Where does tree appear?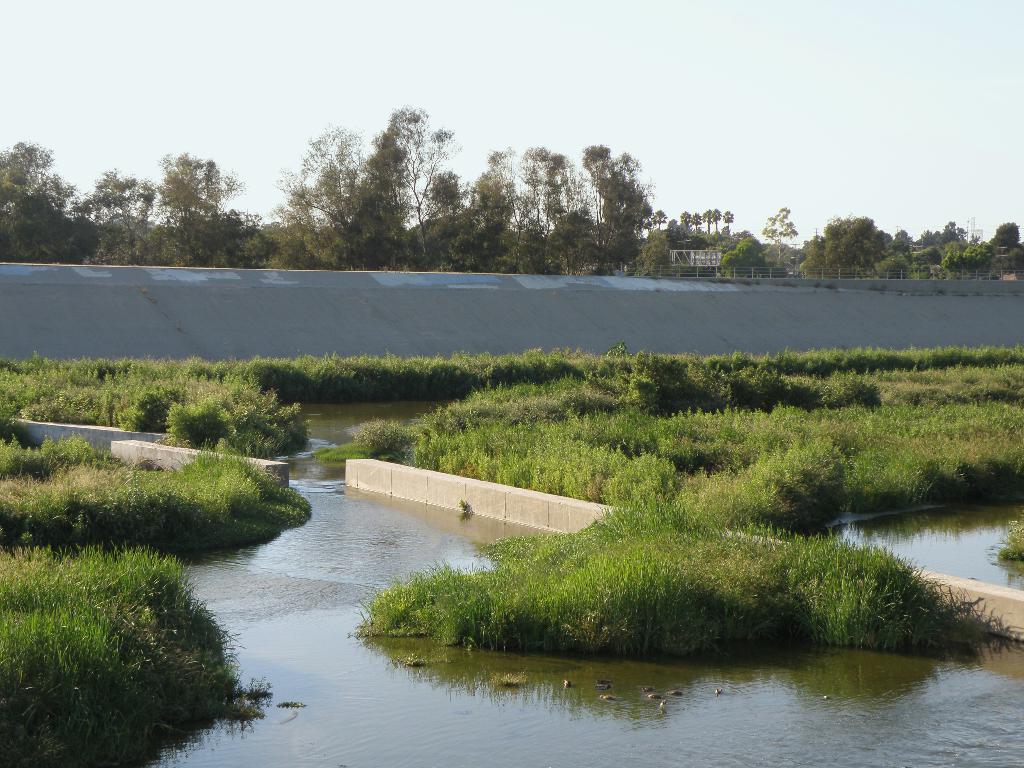
Appears at select_region(917, 220, 967, 252).
